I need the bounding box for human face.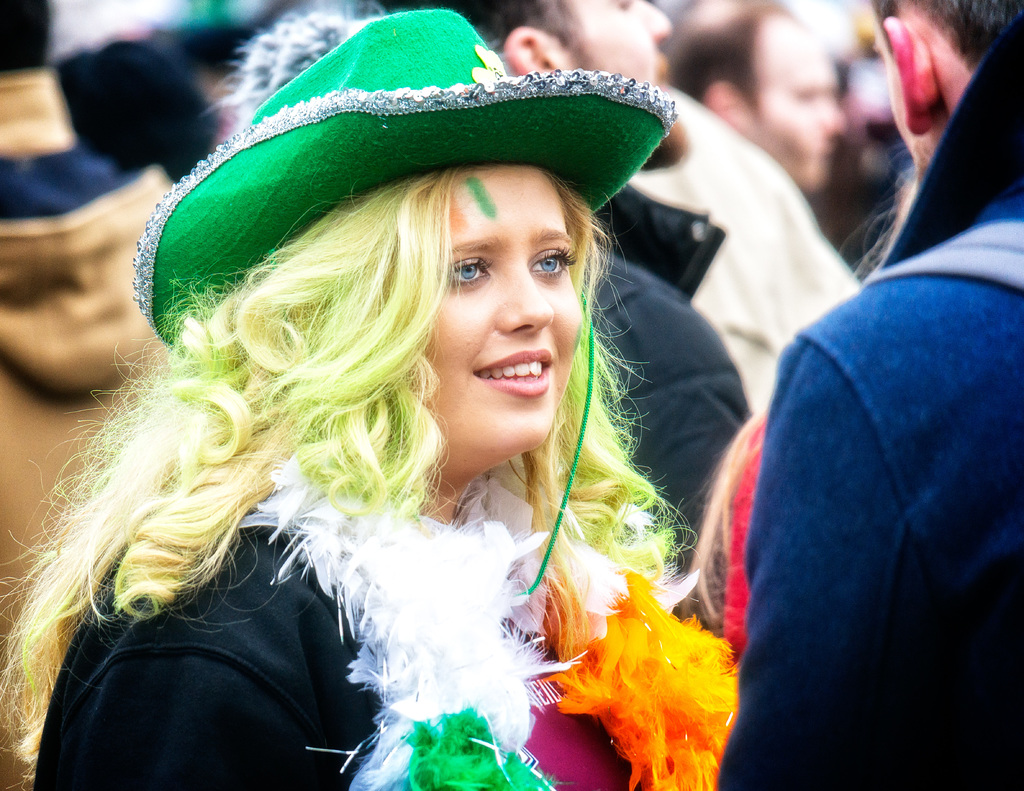
Here it is: [x1=735, y1=10, x2=847, y2=193].
